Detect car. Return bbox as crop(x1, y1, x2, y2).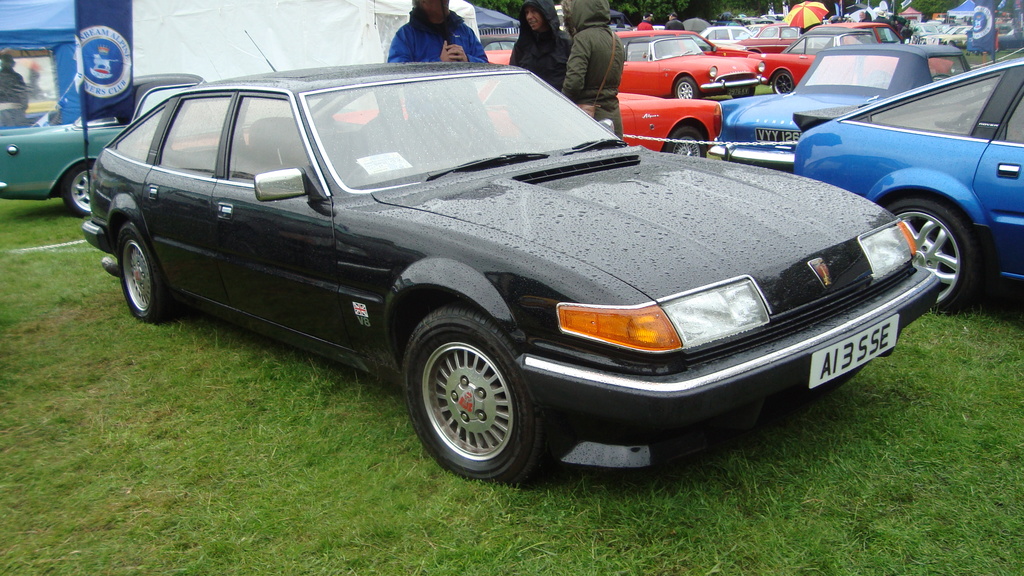
crop(0, 74, 206, 216).
